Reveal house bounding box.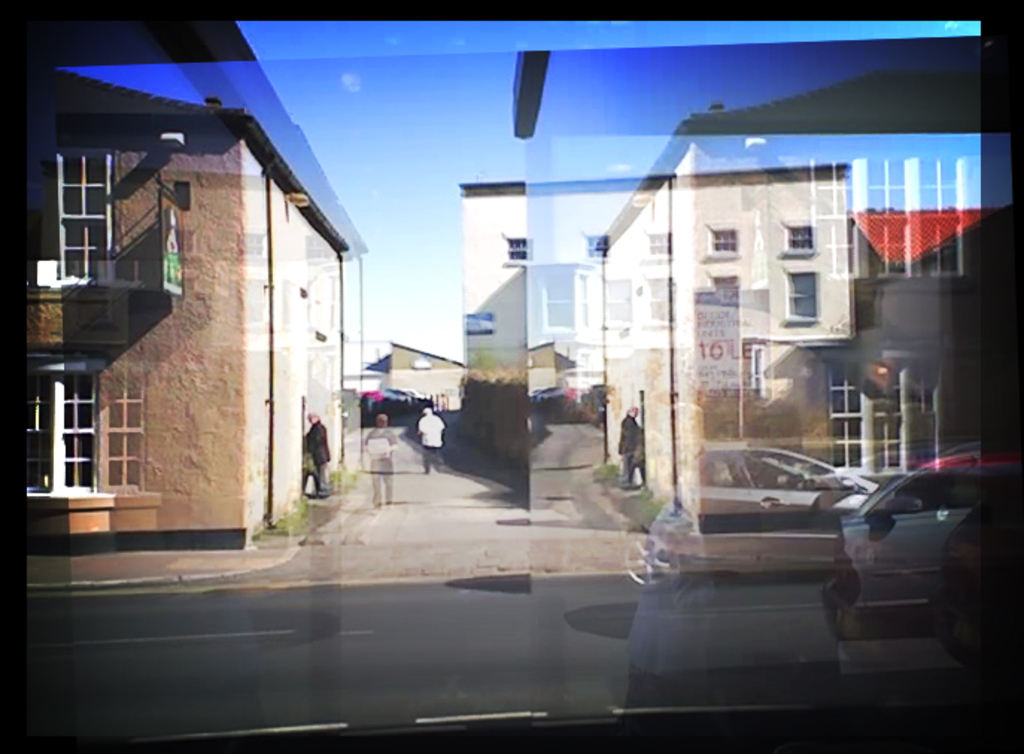
Revealed: l=581, t=61, r=994, b=535.
